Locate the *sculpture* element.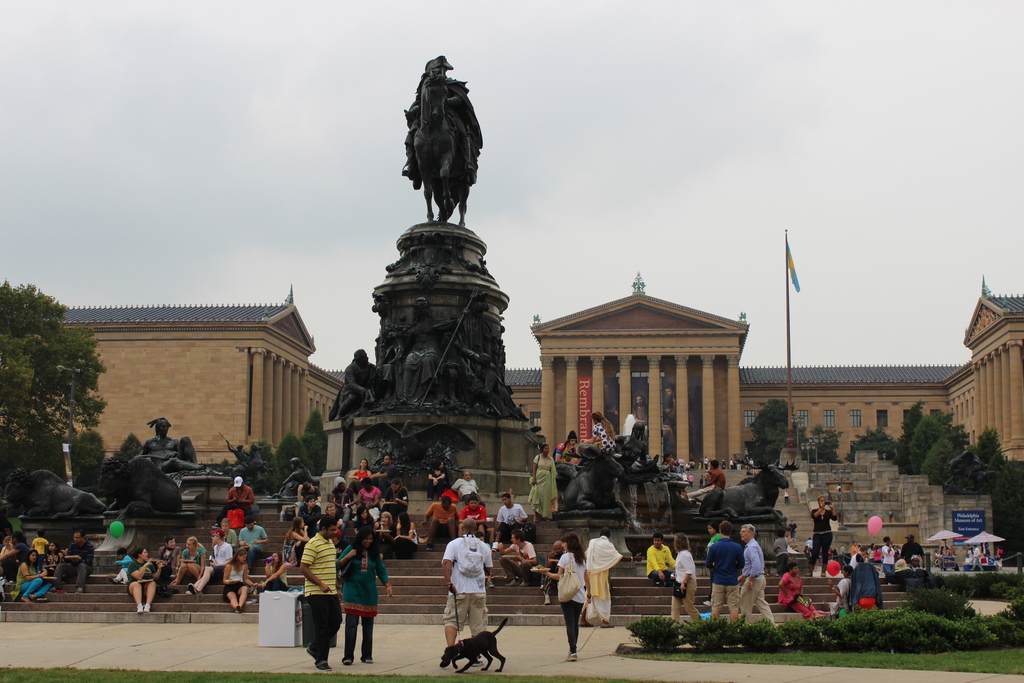
Element bbox: region(328, 344, 399, 422).
